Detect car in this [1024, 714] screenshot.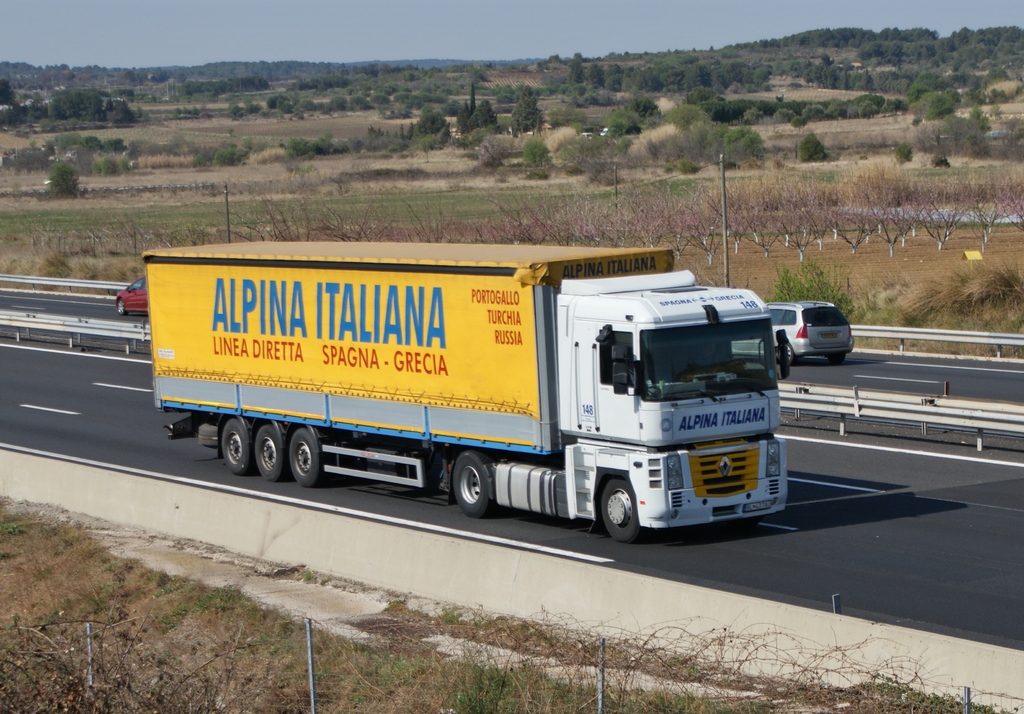
Detection: 115/272/152/314.
